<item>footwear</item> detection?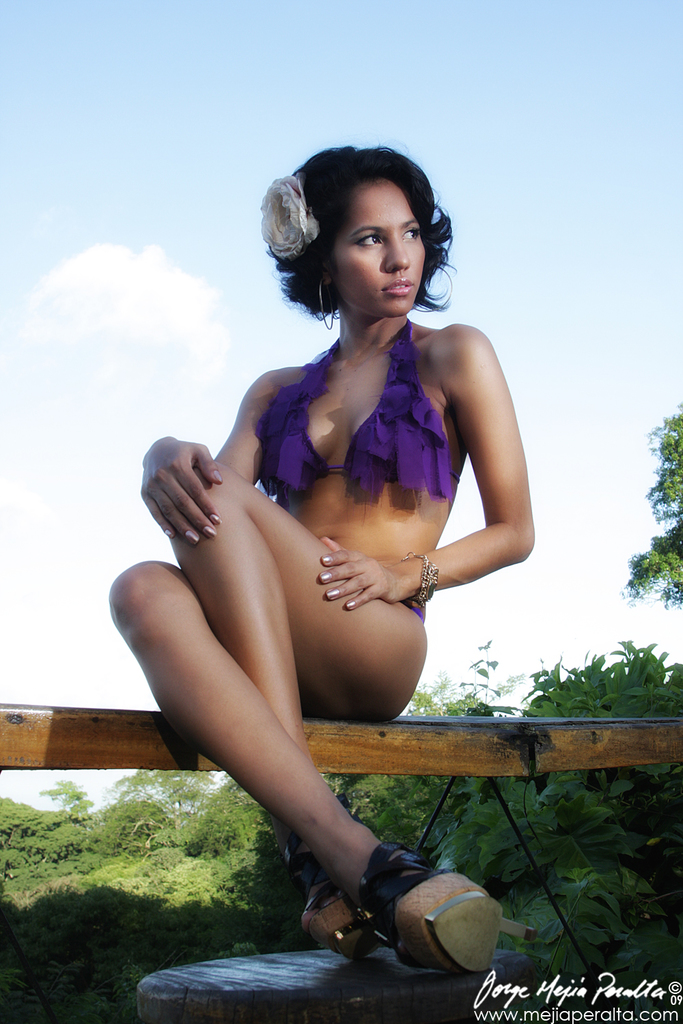
box(305, 859, 389, 962)
